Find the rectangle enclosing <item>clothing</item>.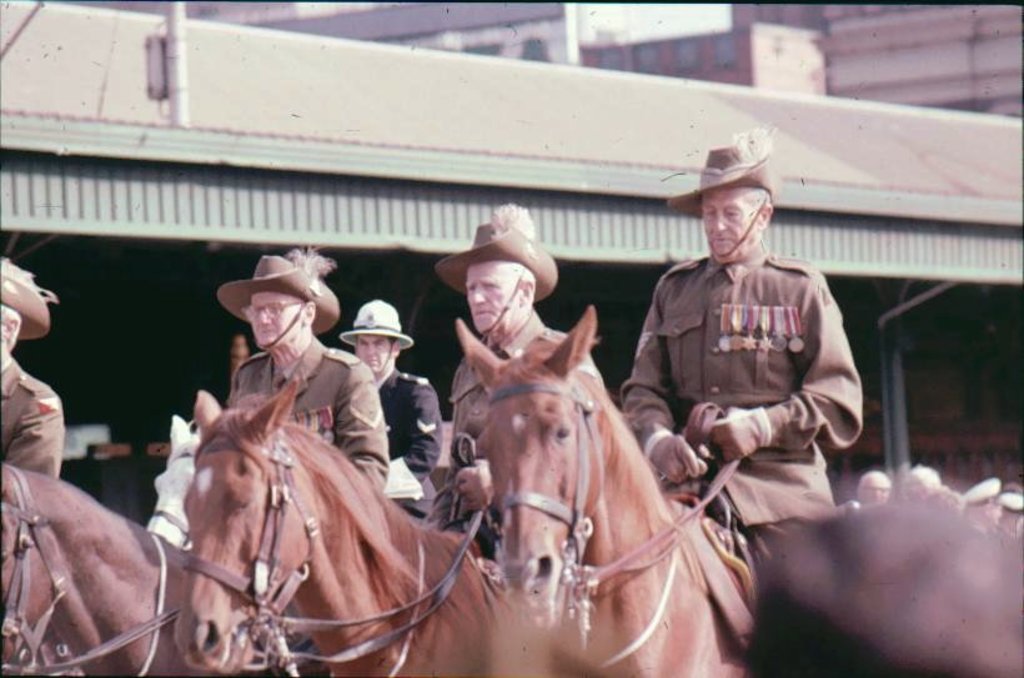
pyautogui.locateOnScreen(0, 345, 65, 482).
